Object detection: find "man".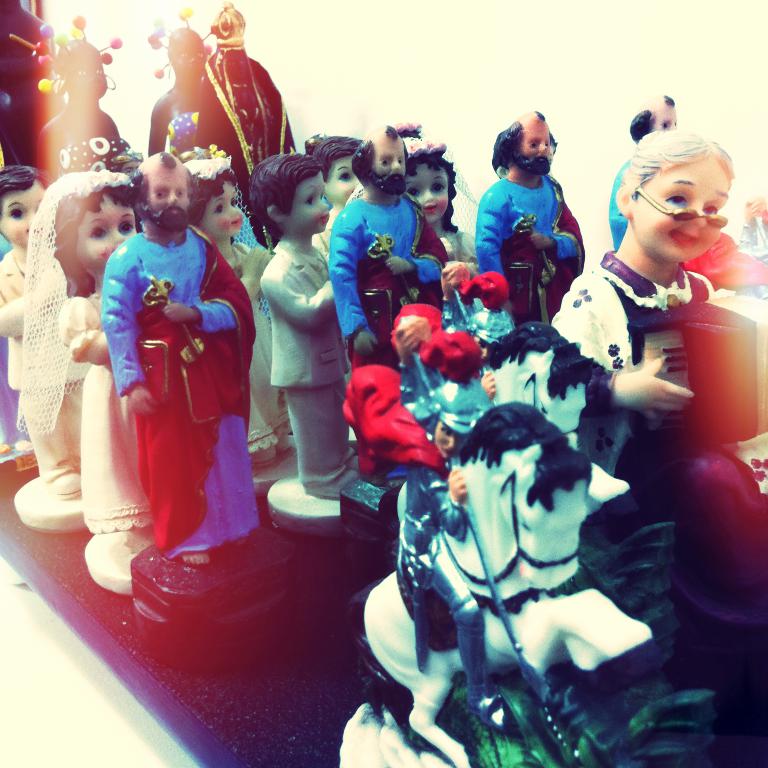
(left=332, top=124, right=455, bottom=502).
